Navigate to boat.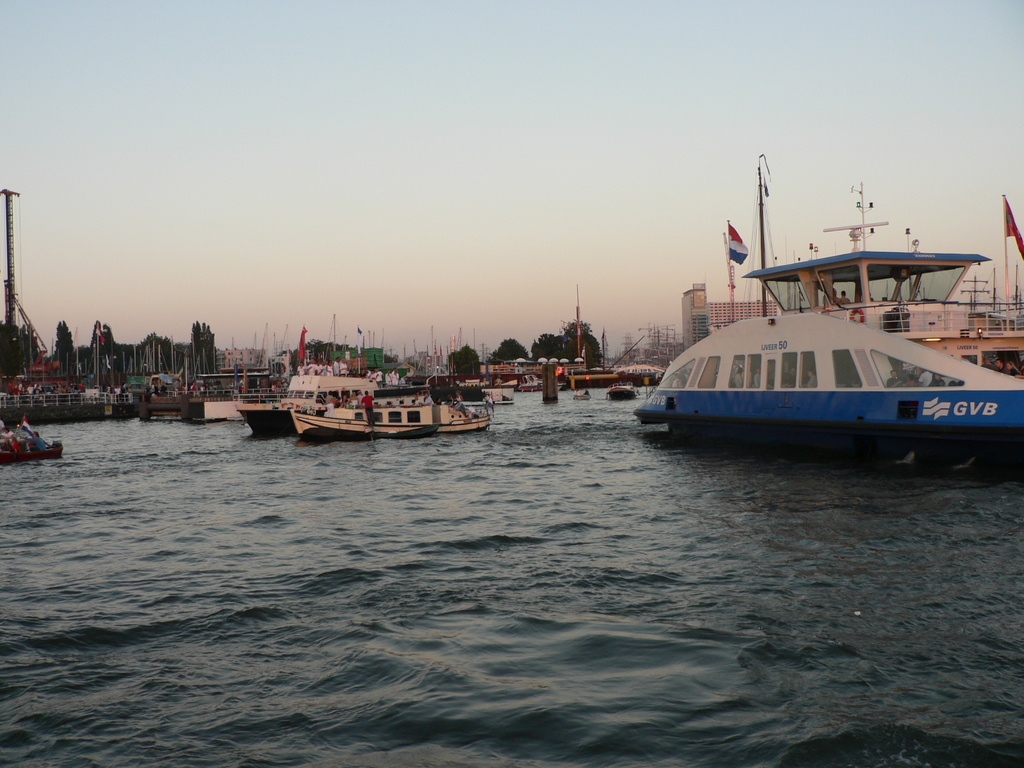
Navigation target: <region>624, 157, 1023, 473</region>.
